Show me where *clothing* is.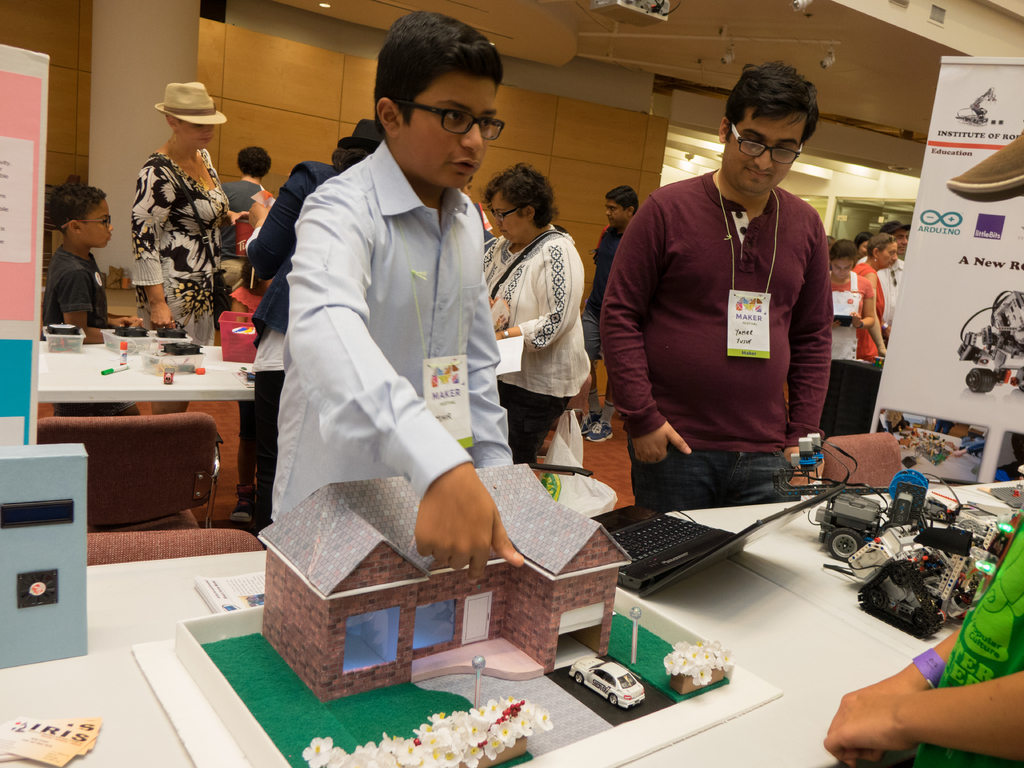
*clothing* is at [44, 246, 112, 327].
